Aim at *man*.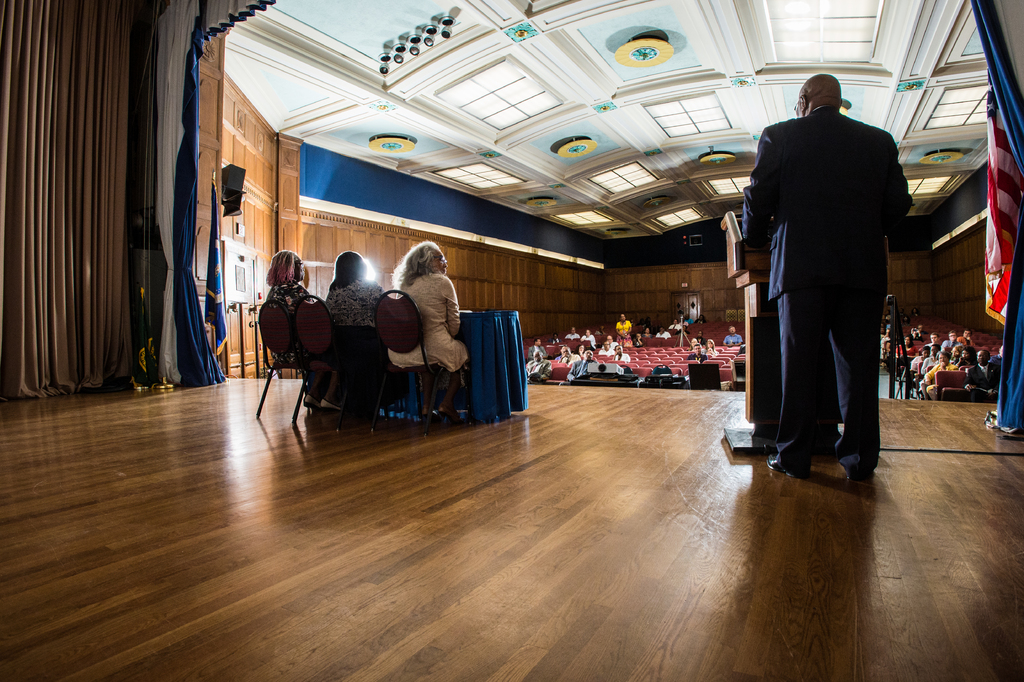
Aimed at <bbox>956, 330, 977, 346</bbox>.
